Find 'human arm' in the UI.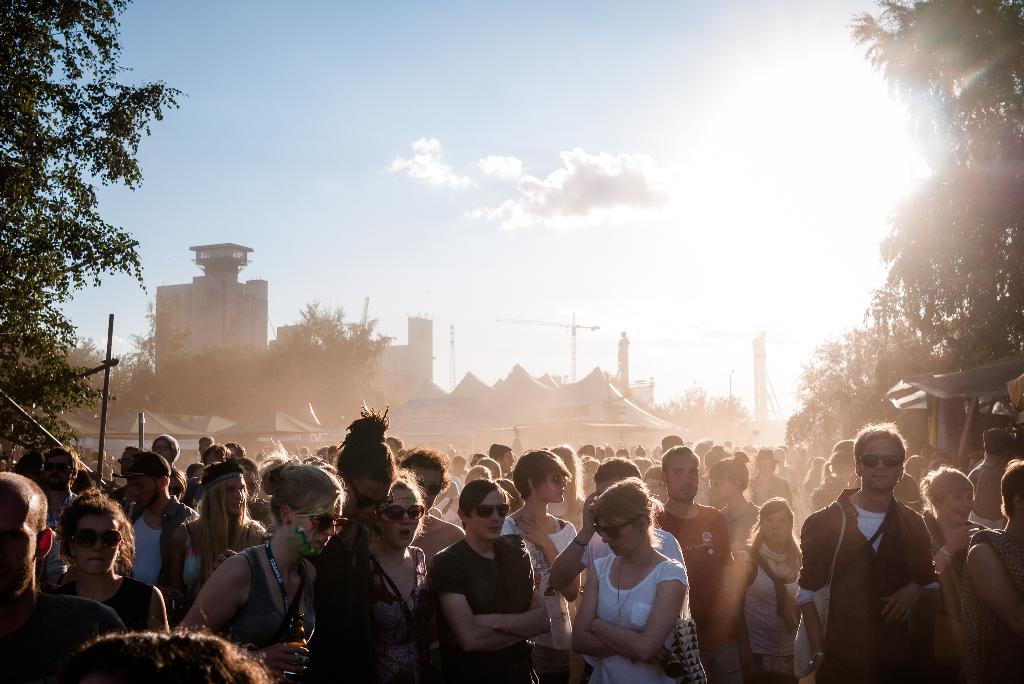
UI element at (930,521,979,578).
